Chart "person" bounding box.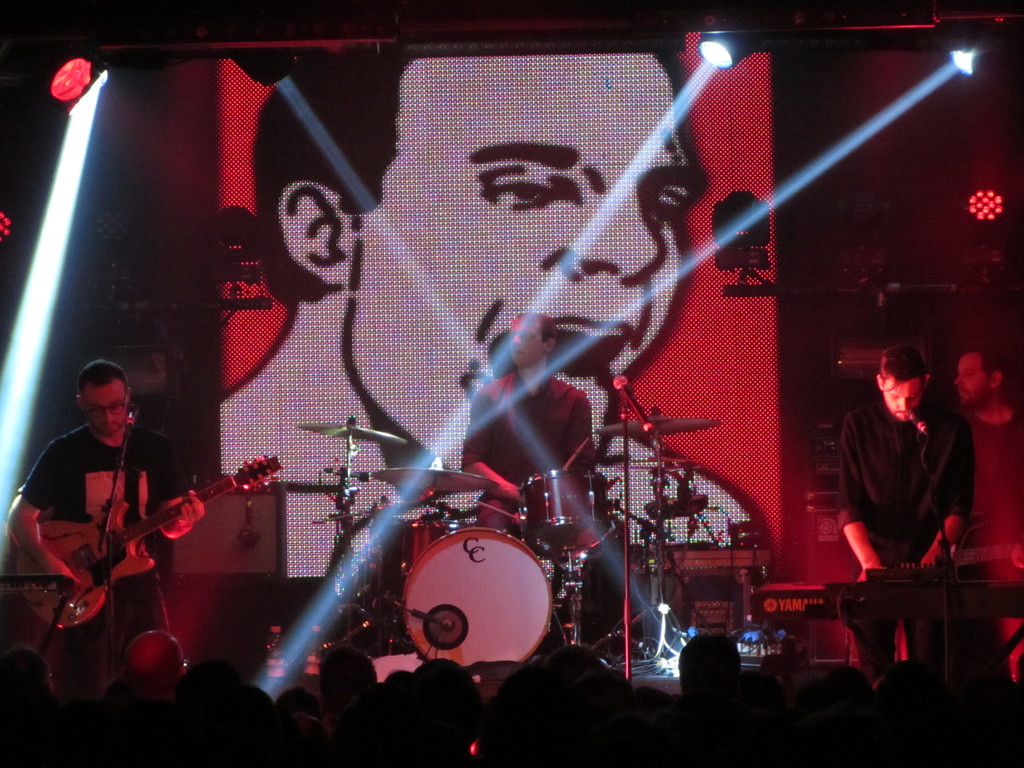
Charted: pyautogui.locateOnScreen(5, 362, 208, 695).
